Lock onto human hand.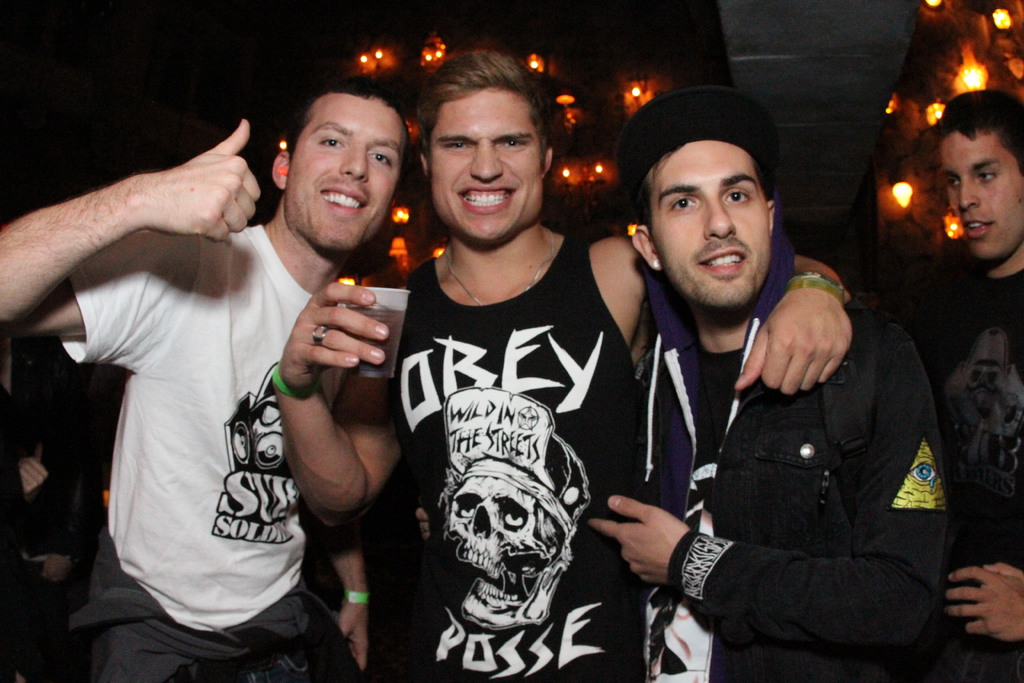
Locked: [14,453,51,495].
